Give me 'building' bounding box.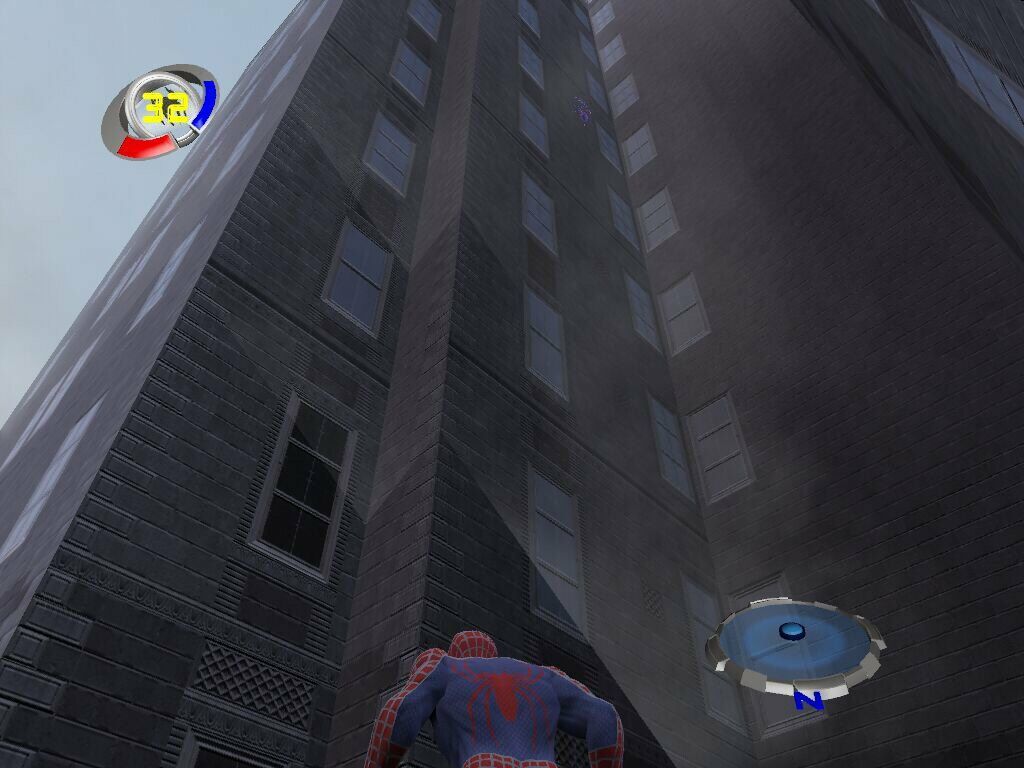
0, 2, 1023, 767.
